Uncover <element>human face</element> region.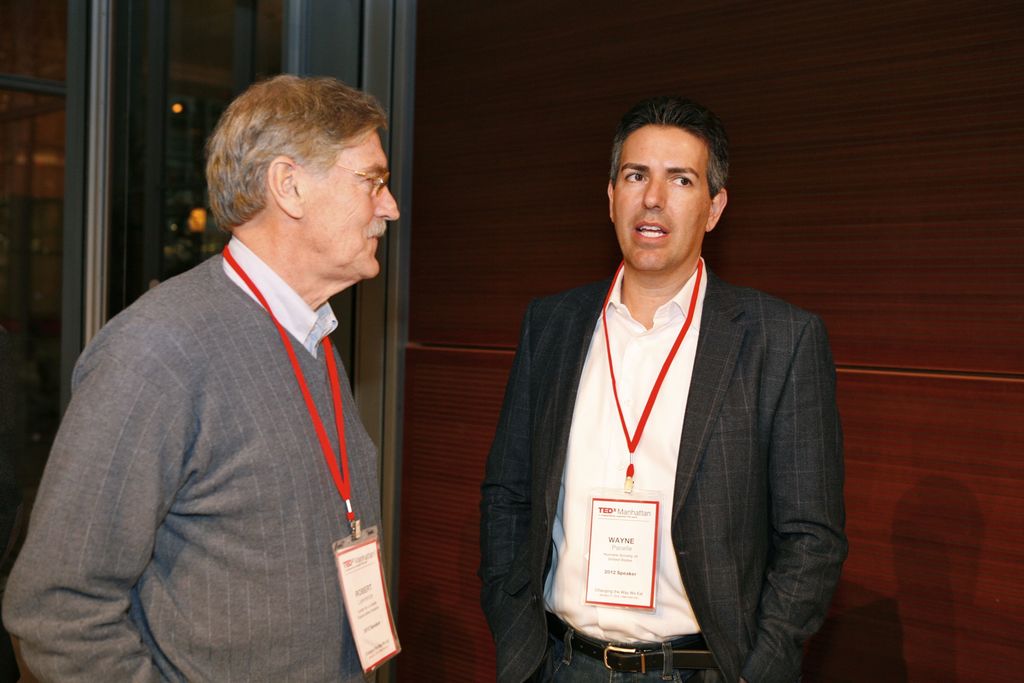
Uncovered: region(299, 131, 399, 278).
